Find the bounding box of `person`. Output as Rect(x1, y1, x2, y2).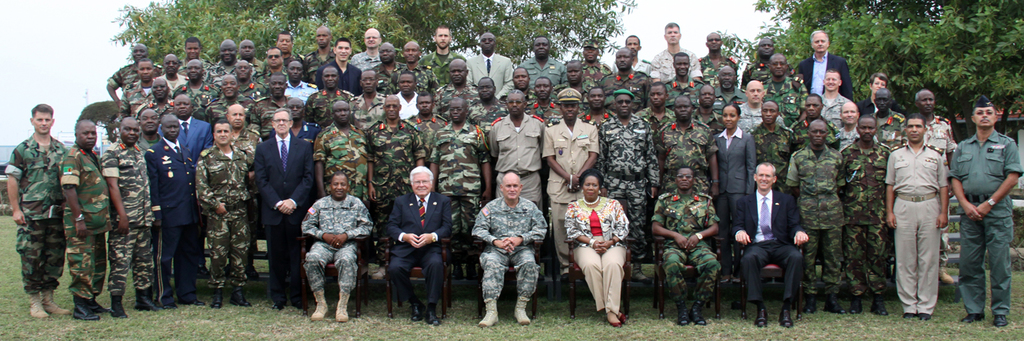
Rect(54, 110, 118, 324).
